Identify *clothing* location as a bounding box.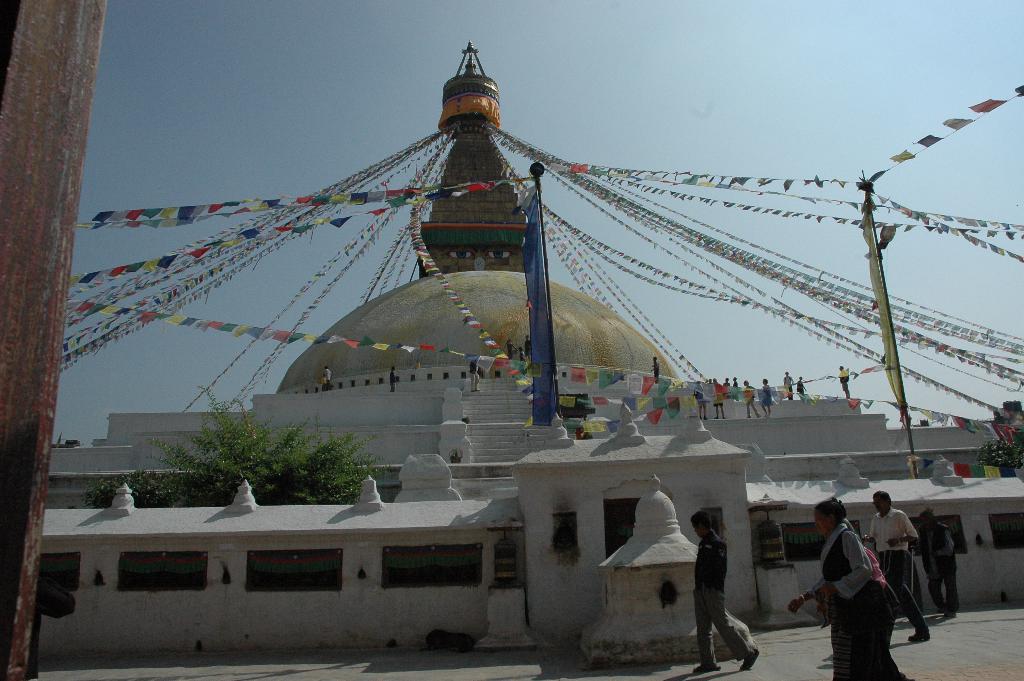
x1=518 y1=347 x2=528 y2=370.
